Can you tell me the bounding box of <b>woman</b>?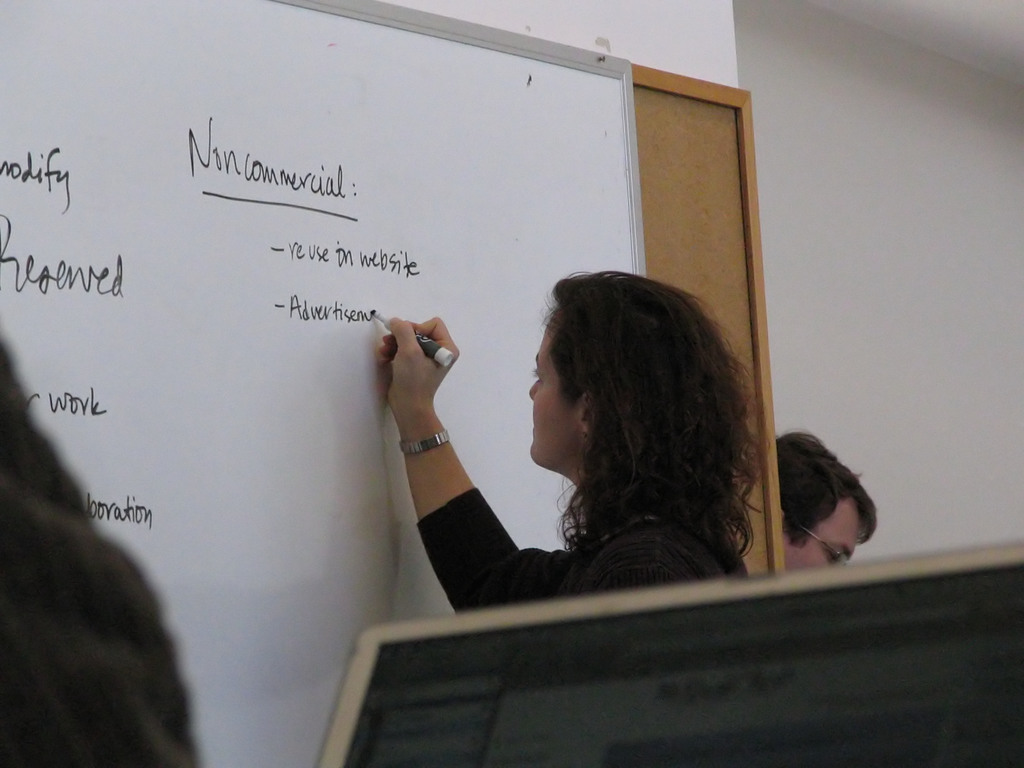
locate(394, 264, 820, 632).
